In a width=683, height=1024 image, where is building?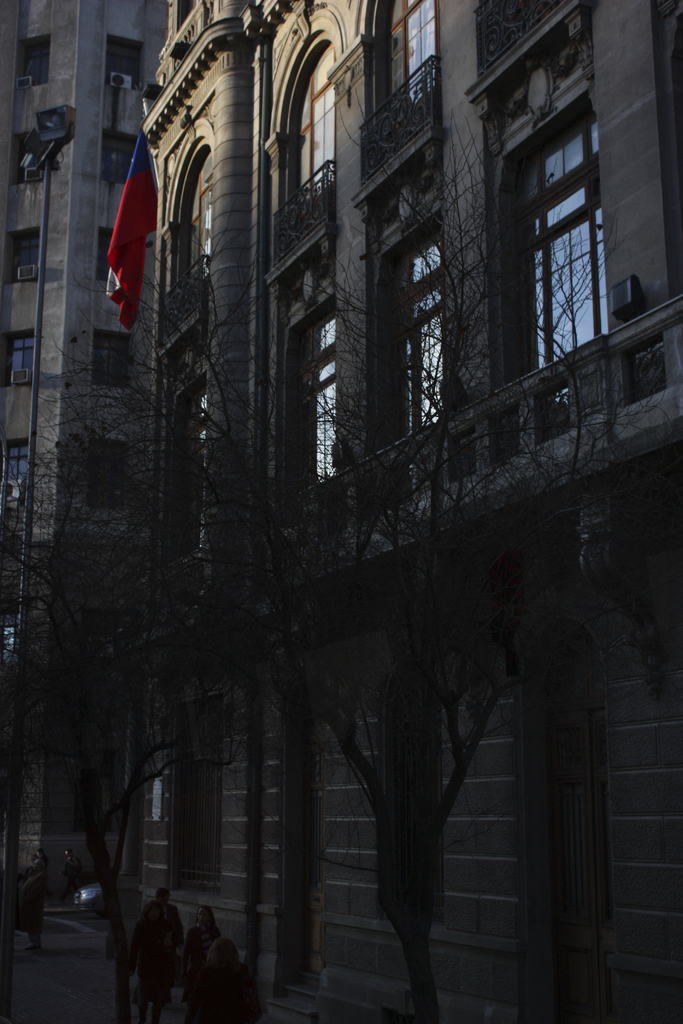
(0, 0, 177, 893).
